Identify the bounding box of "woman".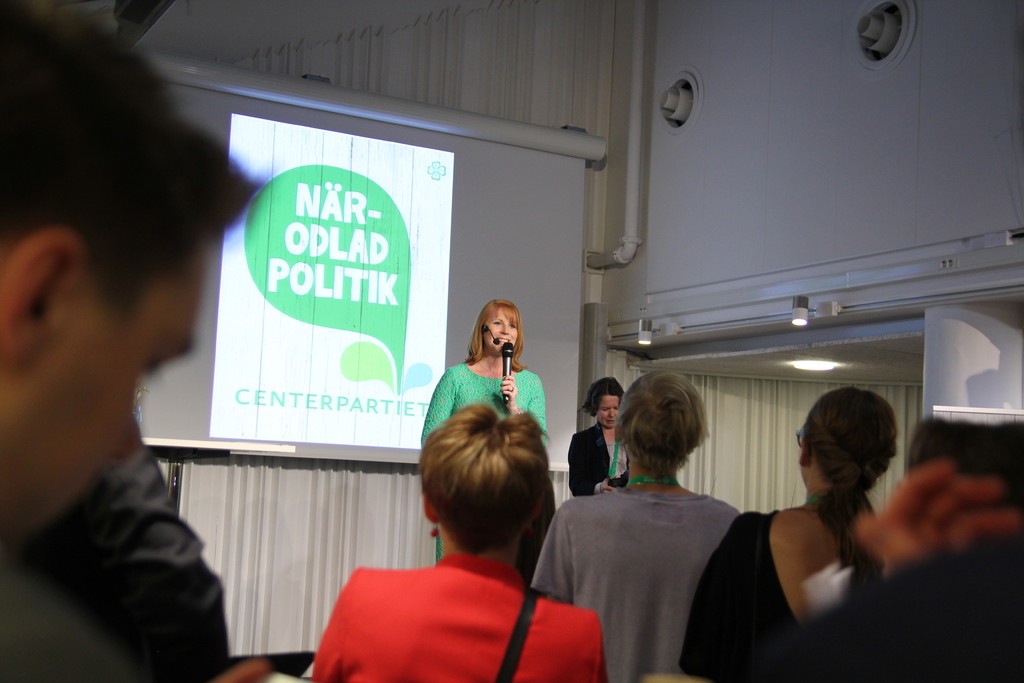
left=529, top=370, right=739, bottom=682.
